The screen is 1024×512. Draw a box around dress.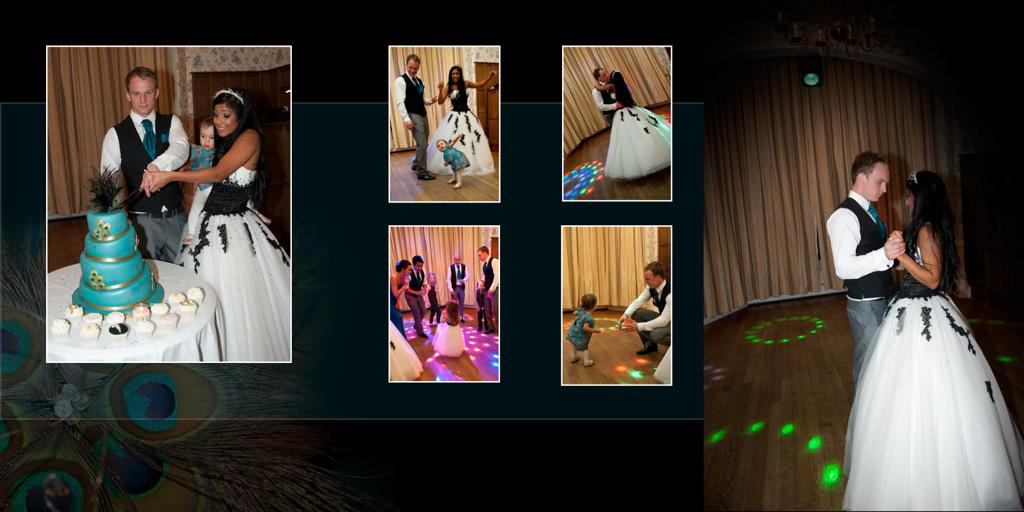
{"x1": 385, "y1": 281, "x2": 408, "y2": 337}.
